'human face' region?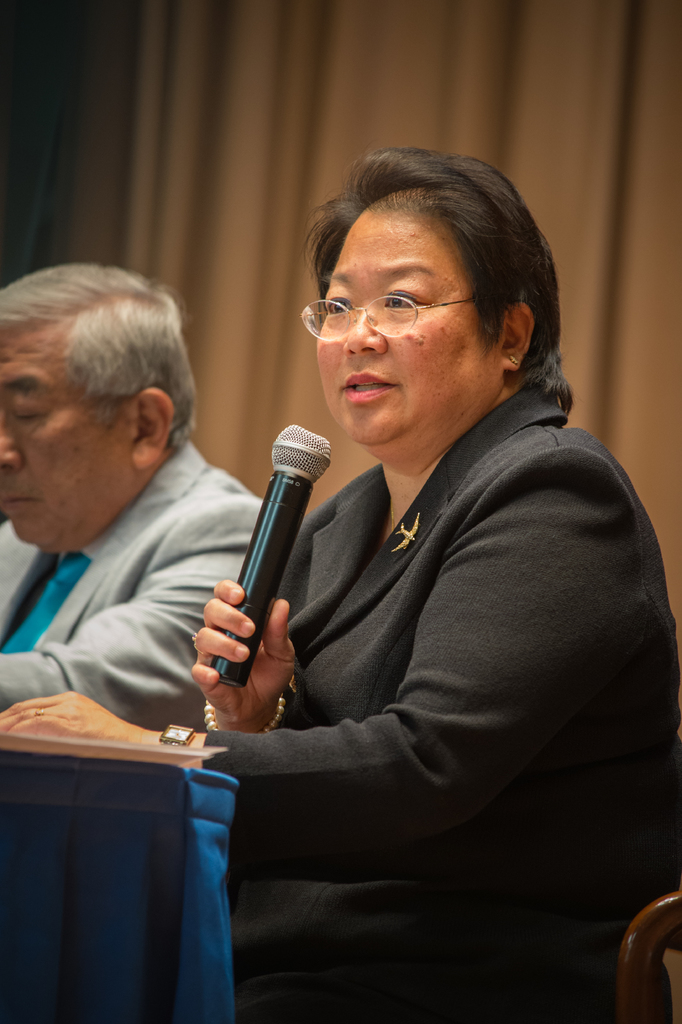
bbox=[0, 323, 128, 540]
